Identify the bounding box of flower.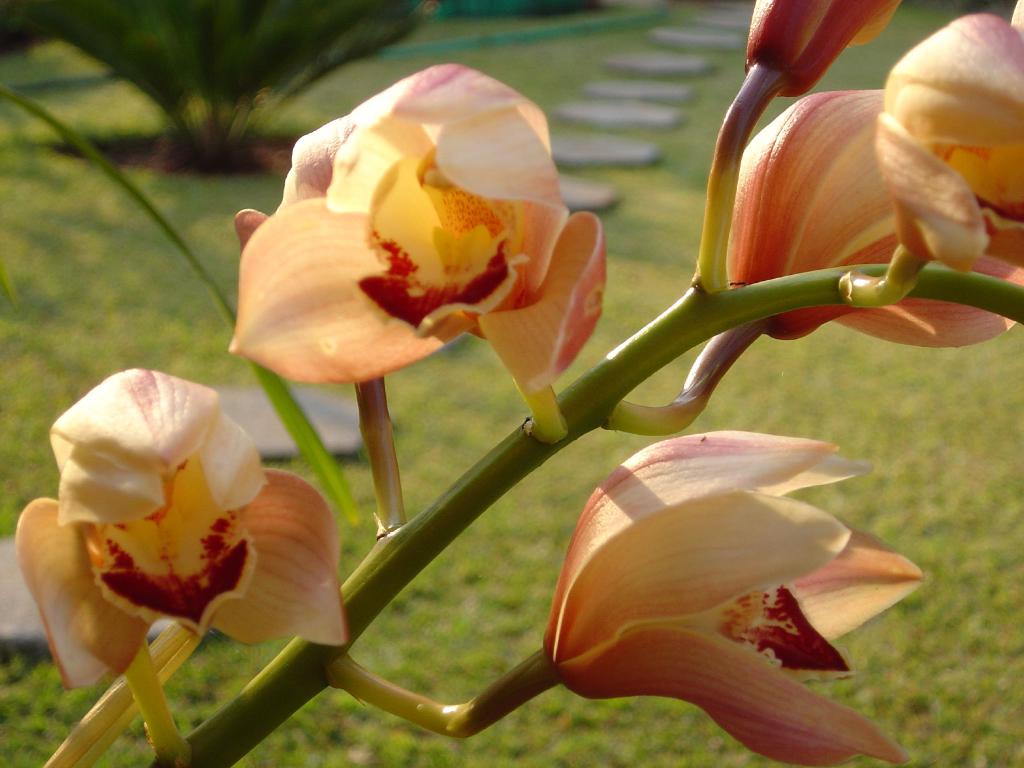
select_region(221, 56, 609, 447).
